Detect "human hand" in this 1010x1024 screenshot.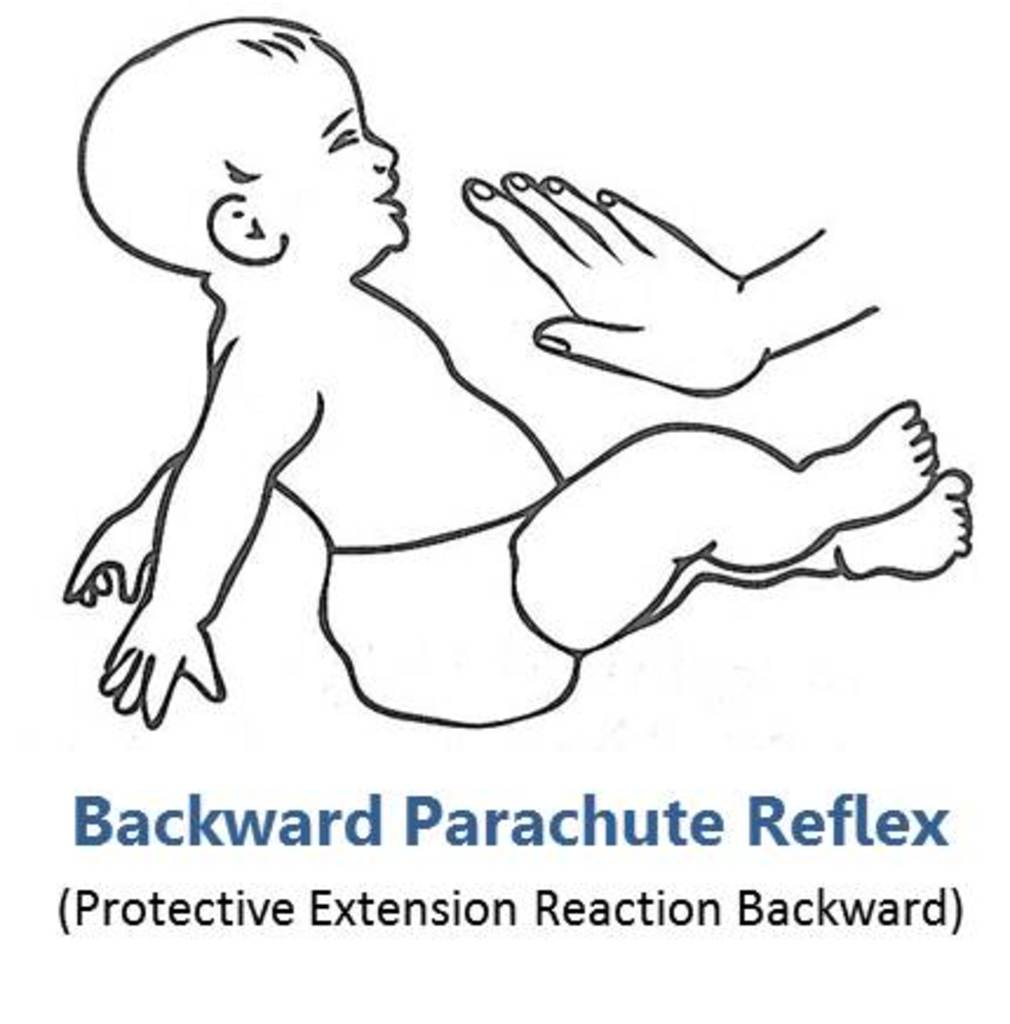
Detection: box=[444, 155, 735, 380].
